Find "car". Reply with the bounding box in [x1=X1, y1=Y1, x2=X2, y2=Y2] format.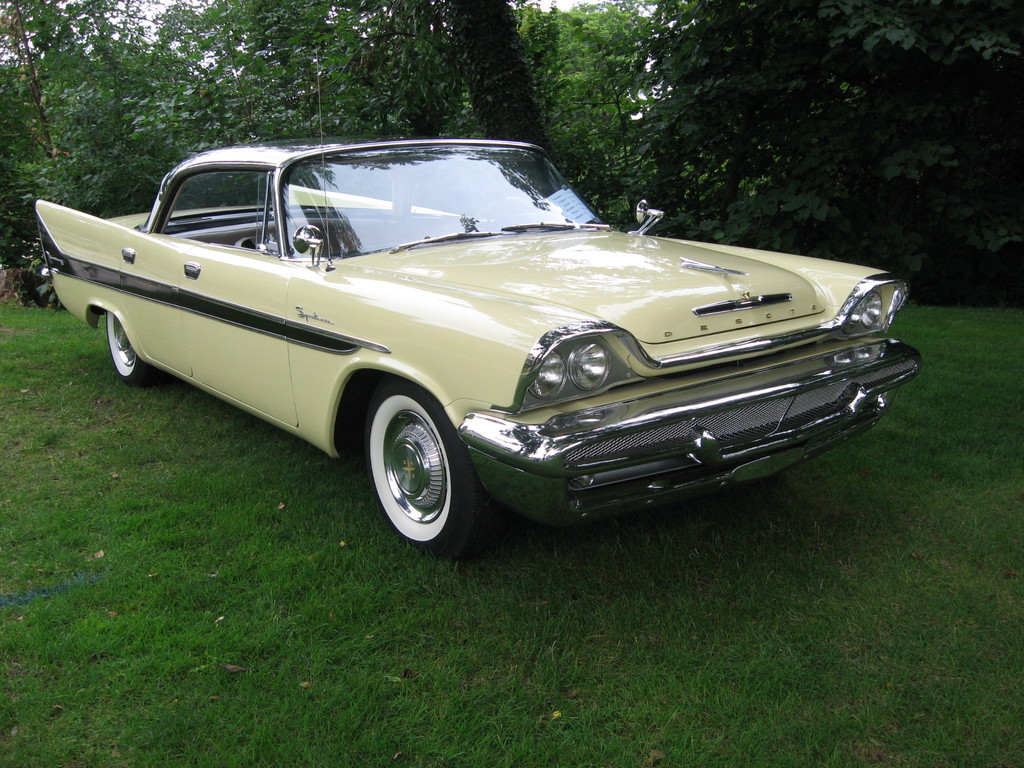
[x1=39, y1=80, x2=920, y2=564].
